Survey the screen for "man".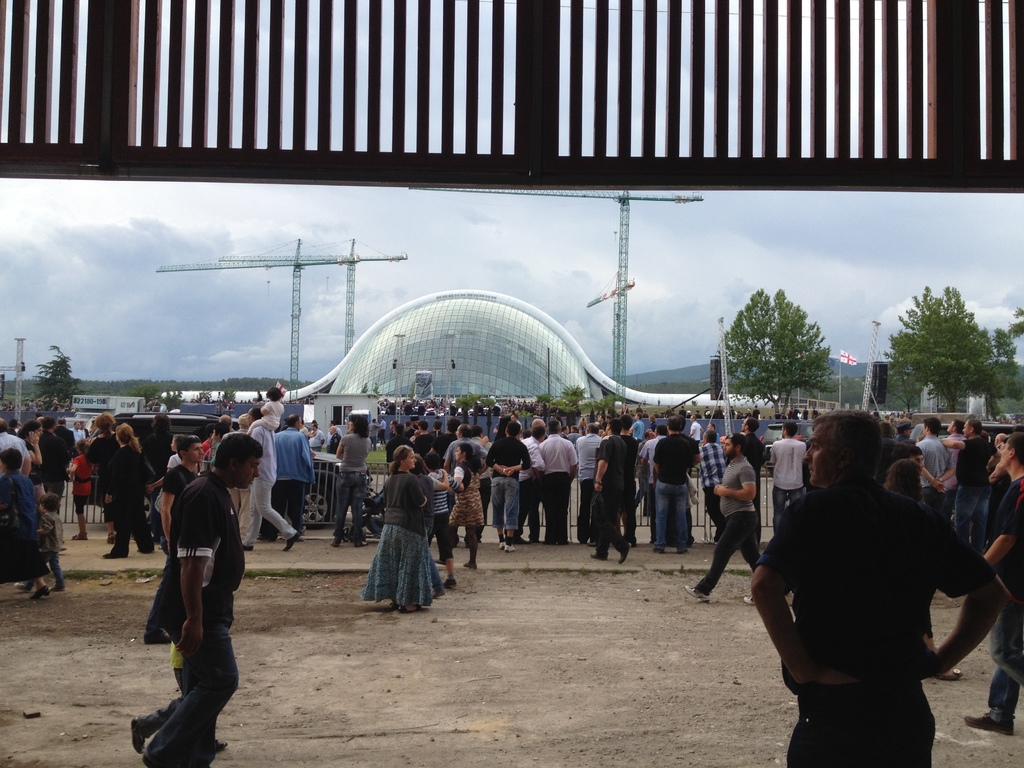
Survey found: bbox=[479, 422, 534, 552].
